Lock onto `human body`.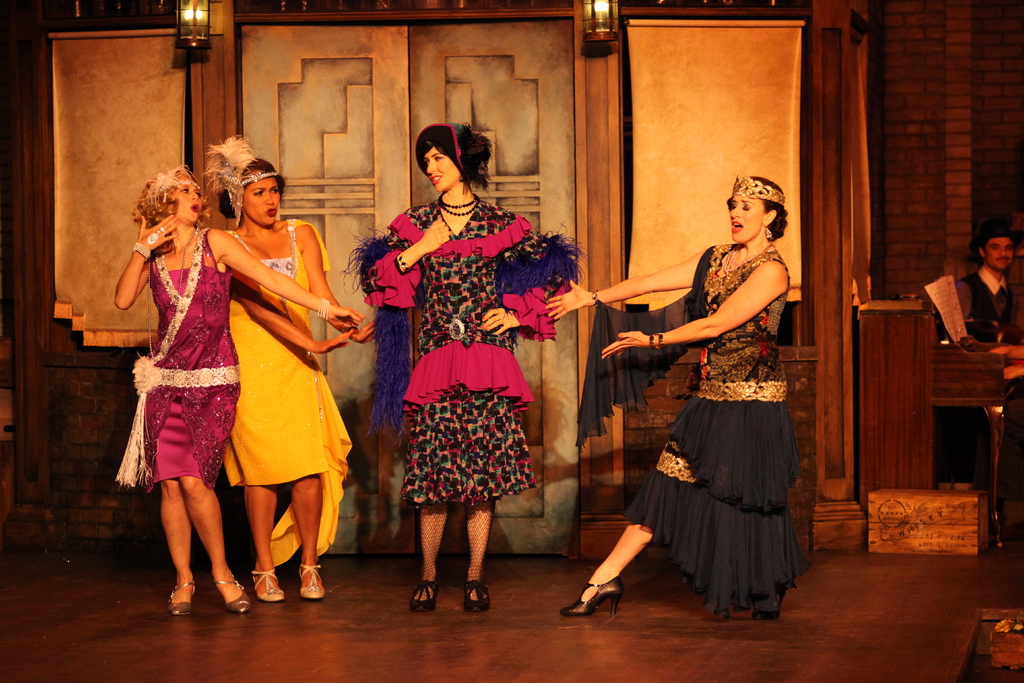
Locked: (545, 237, 803, 618).
